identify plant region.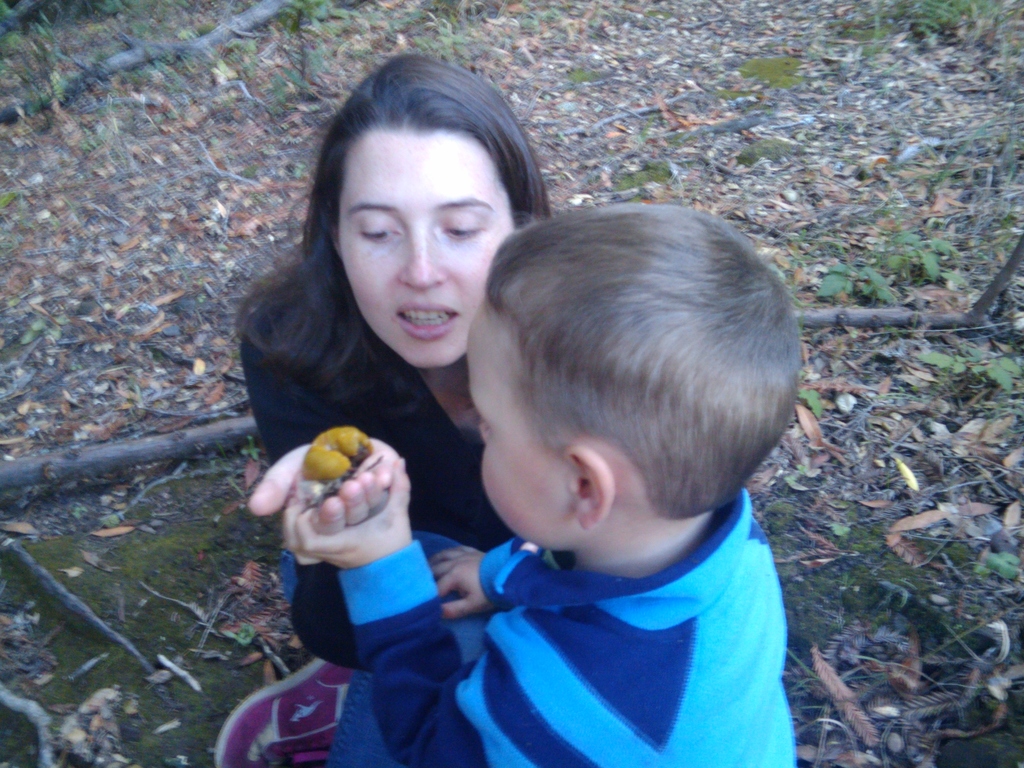
Region: 883 0 1023 43.
